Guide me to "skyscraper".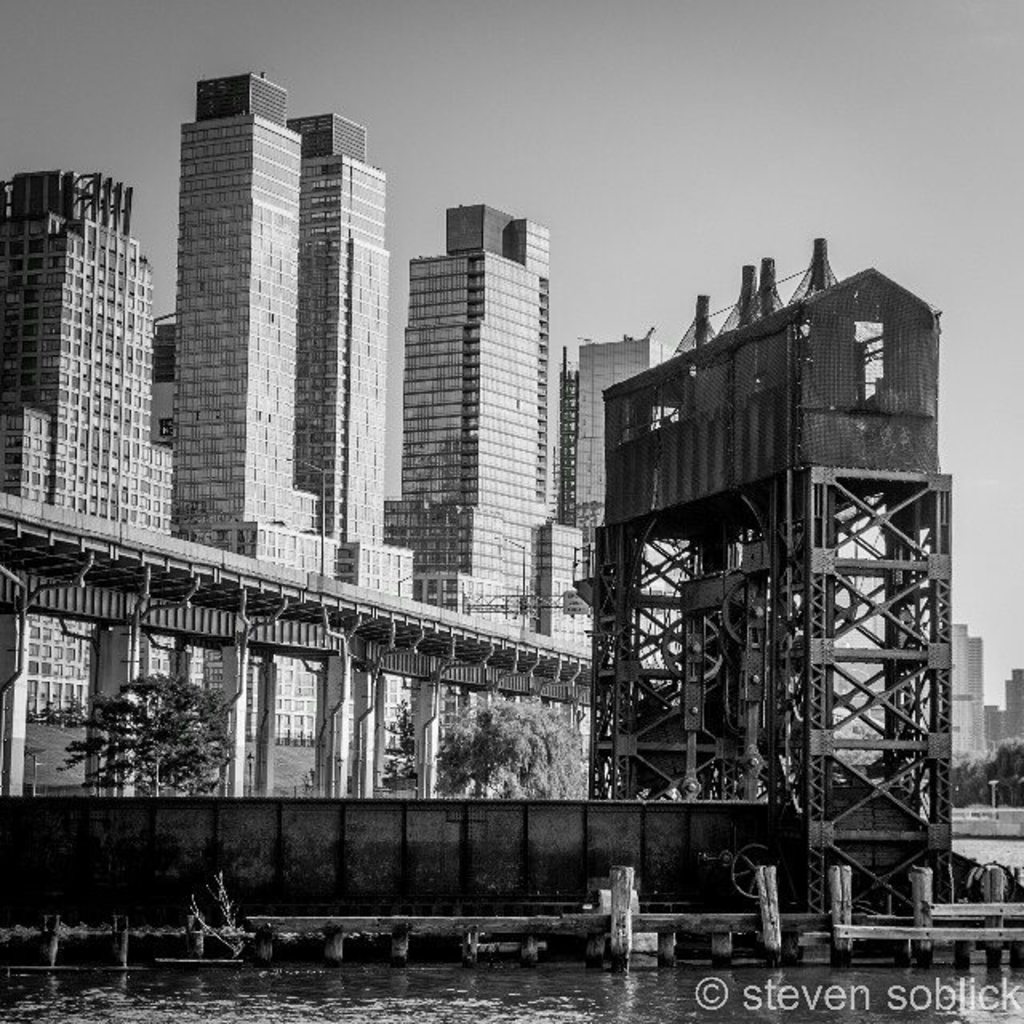
Guidance: <bbox>376, 198, 598, 619</bbox>.
